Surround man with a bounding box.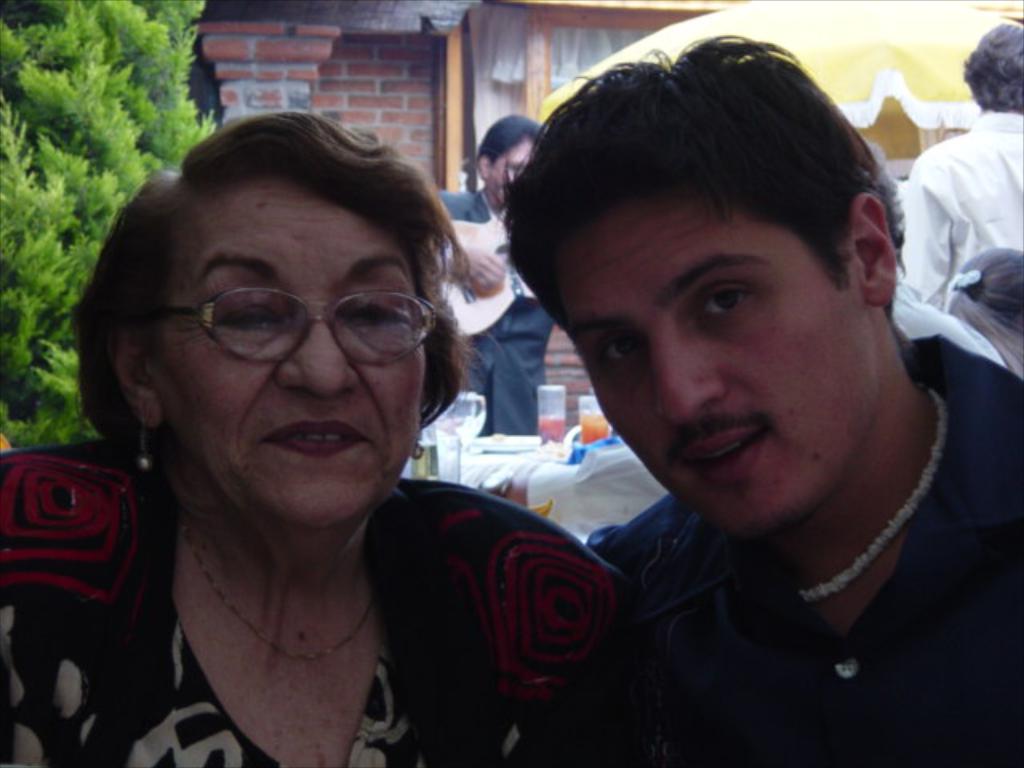
bbox(406, 40, 1023, 762).
